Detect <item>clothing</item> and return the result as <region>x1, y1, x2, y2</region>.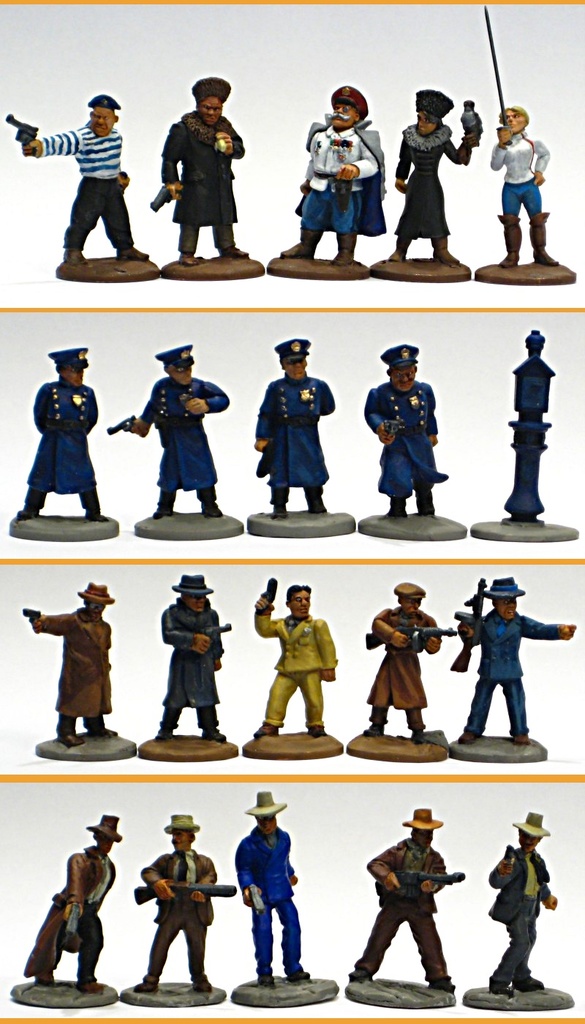
<region>504, 917, 537, 982</region>.
